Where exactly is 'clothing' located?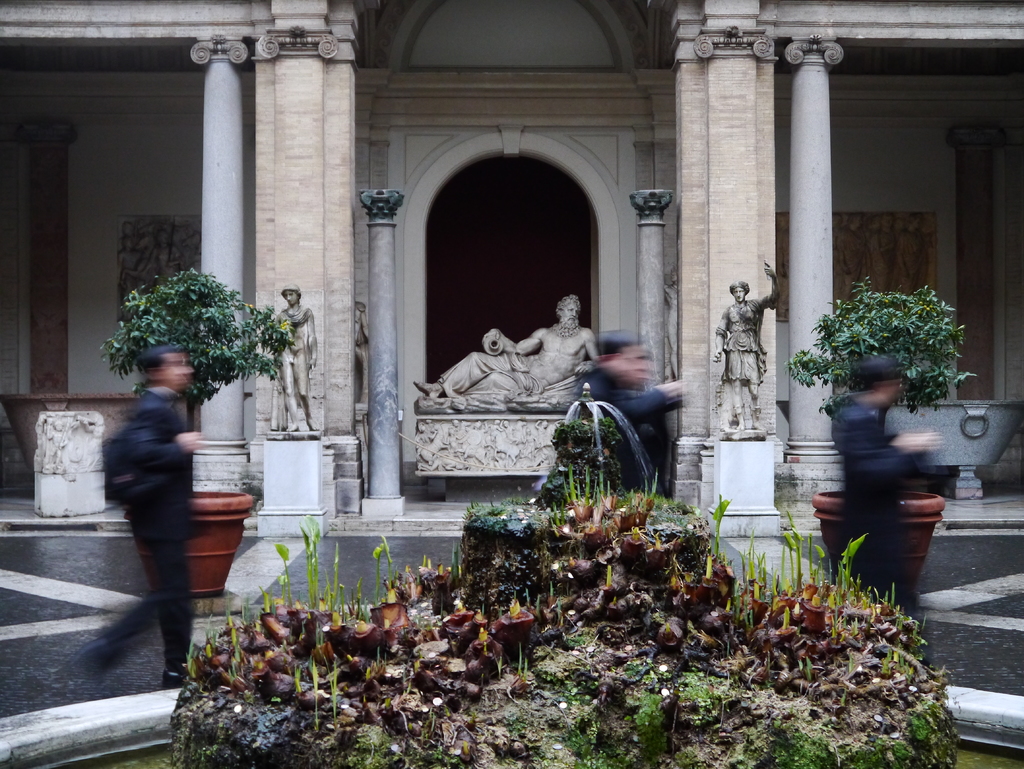
Its bounding box is (x1=573, y1=366, x2=678, y2=498).
